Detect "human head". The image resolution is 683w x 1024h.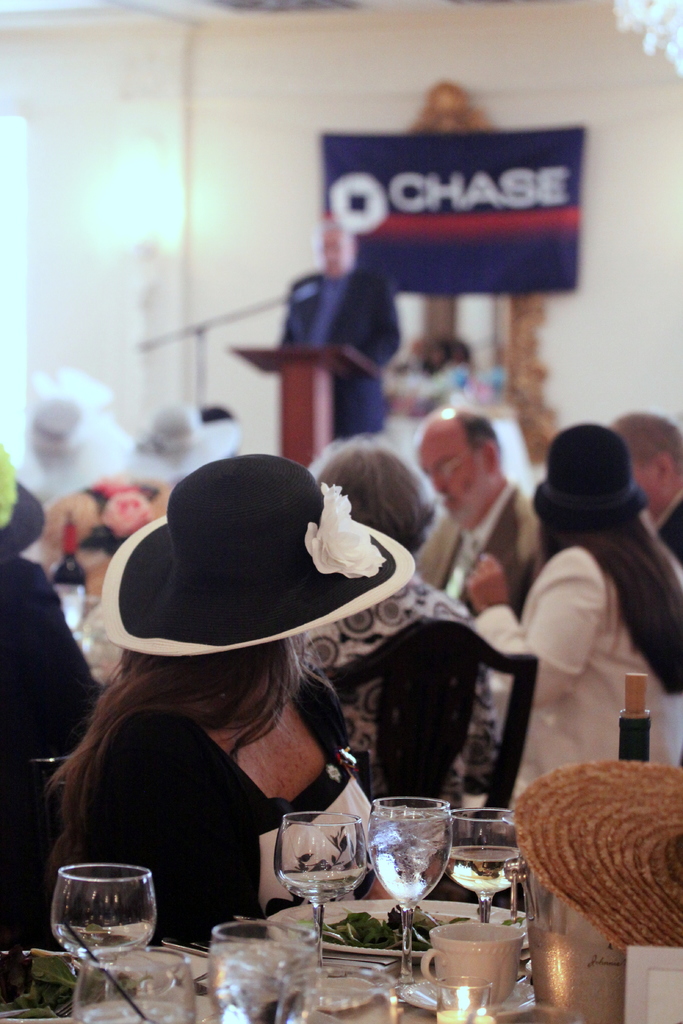
locate(538, 424, 646, 550).
